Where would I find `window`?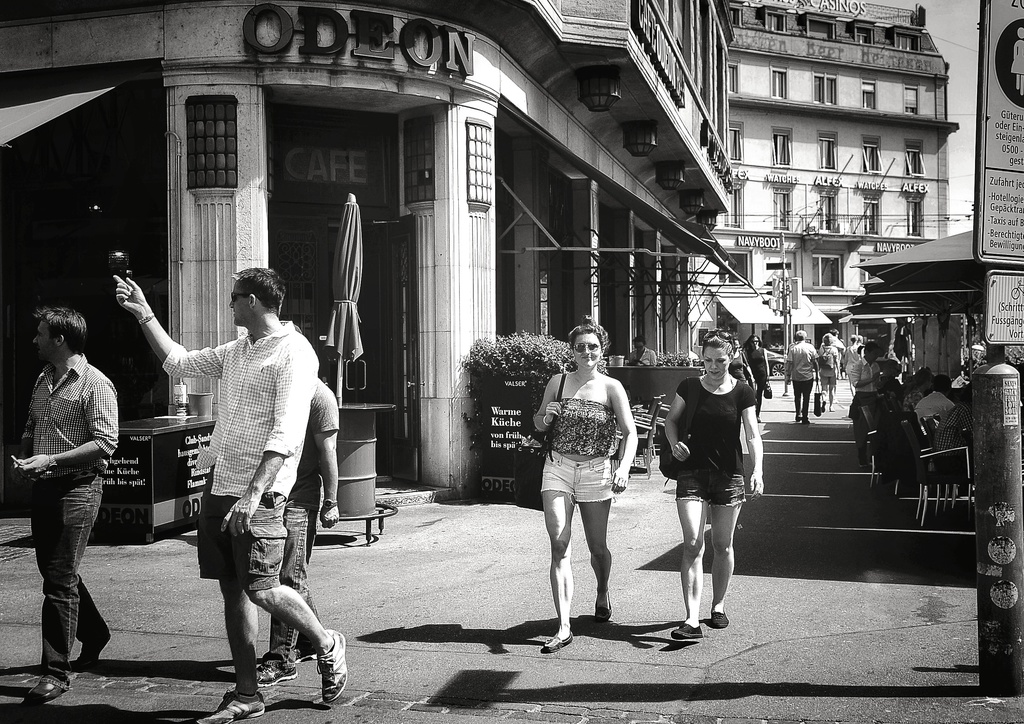
At {"left": 774, "top": 194, "right": 794, "bottom": 229}.
